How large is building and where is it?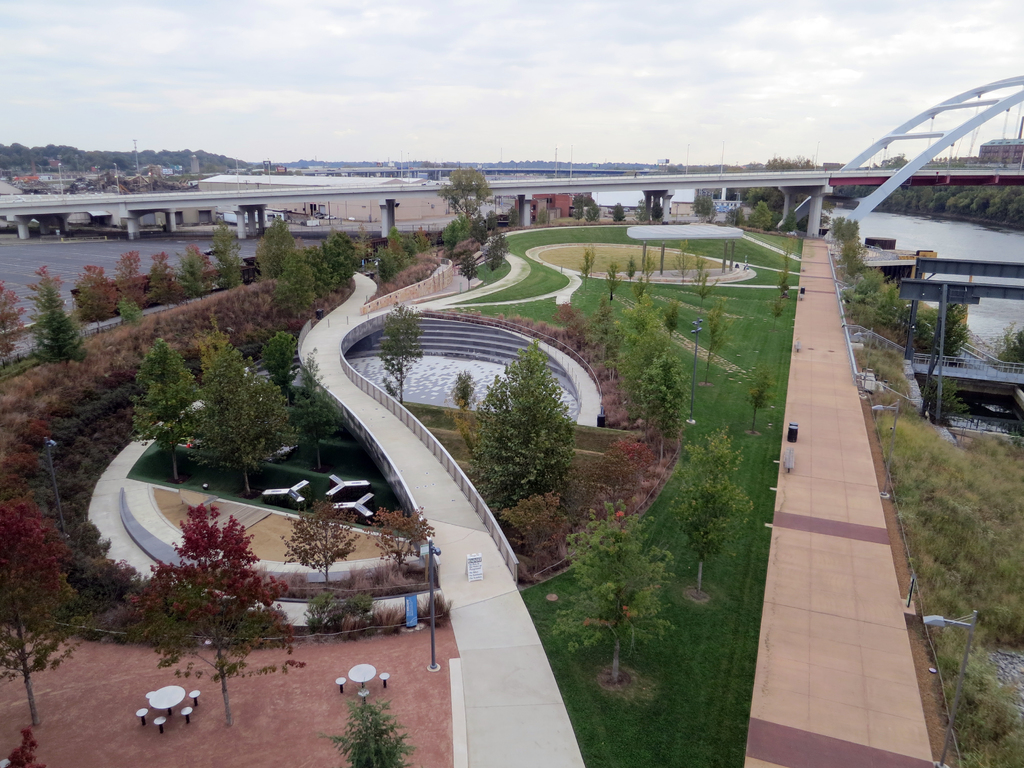
Bounding box: (x1=979, y1=138, x2=1023, y2=168).
